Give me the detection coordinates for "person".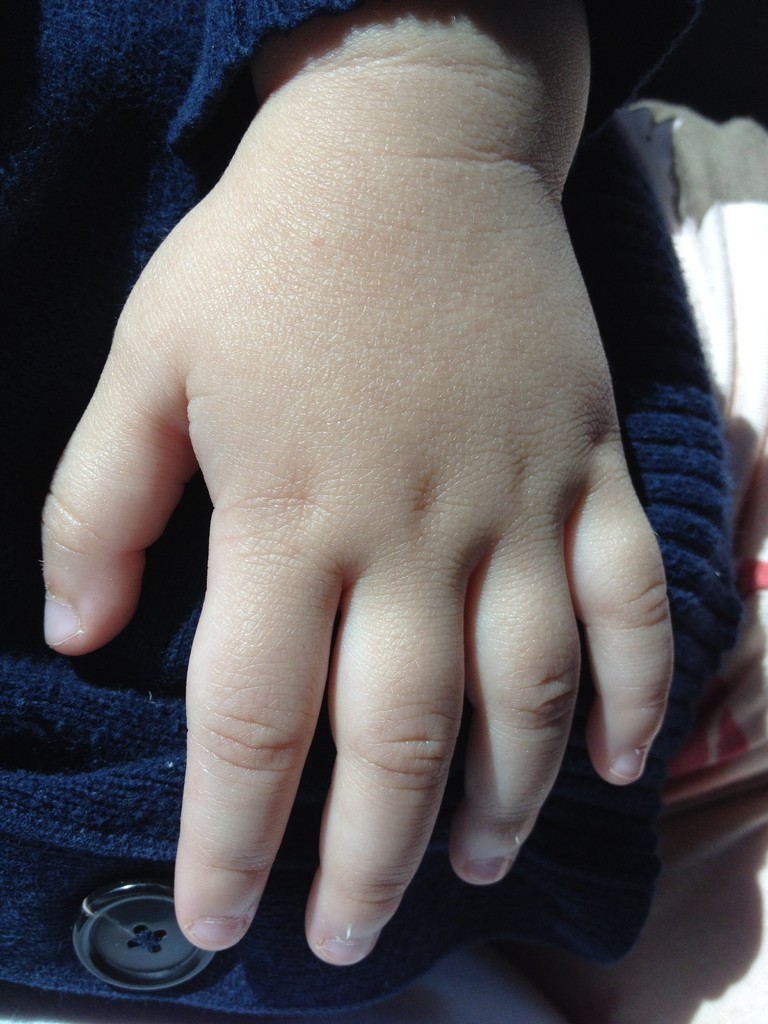
crop(17, 1, 751, 954).
